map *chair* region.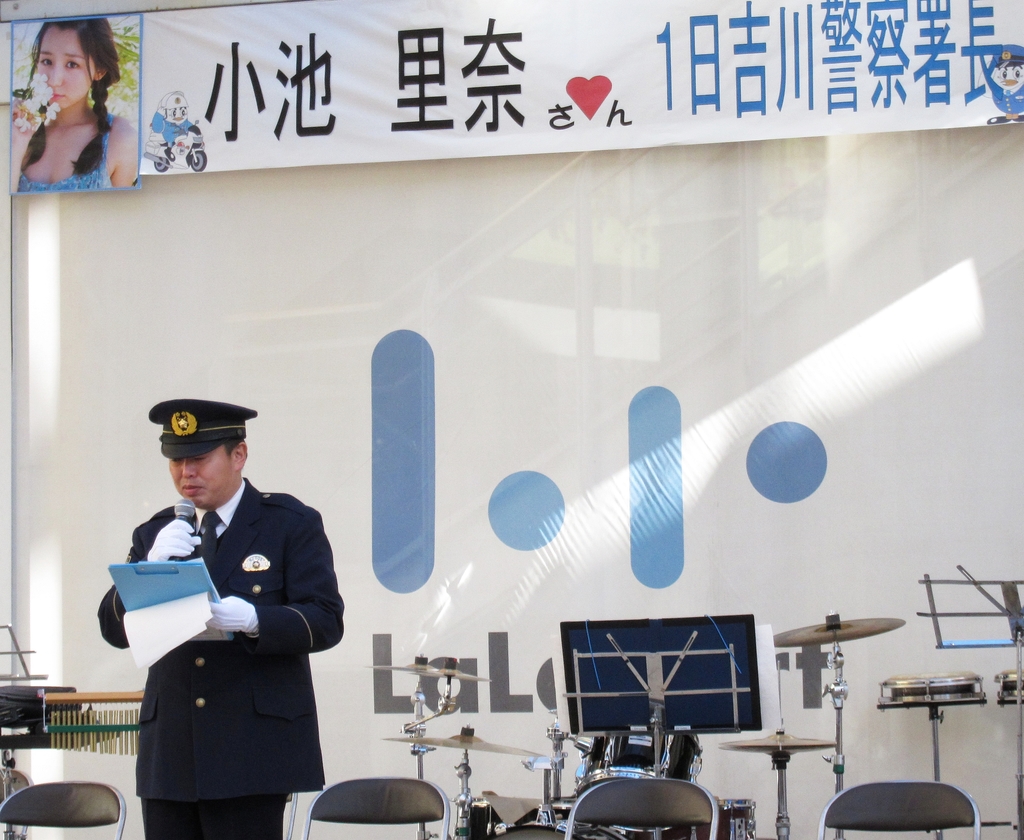
Mapped to <region>0, 766, 35, 839</region>.
